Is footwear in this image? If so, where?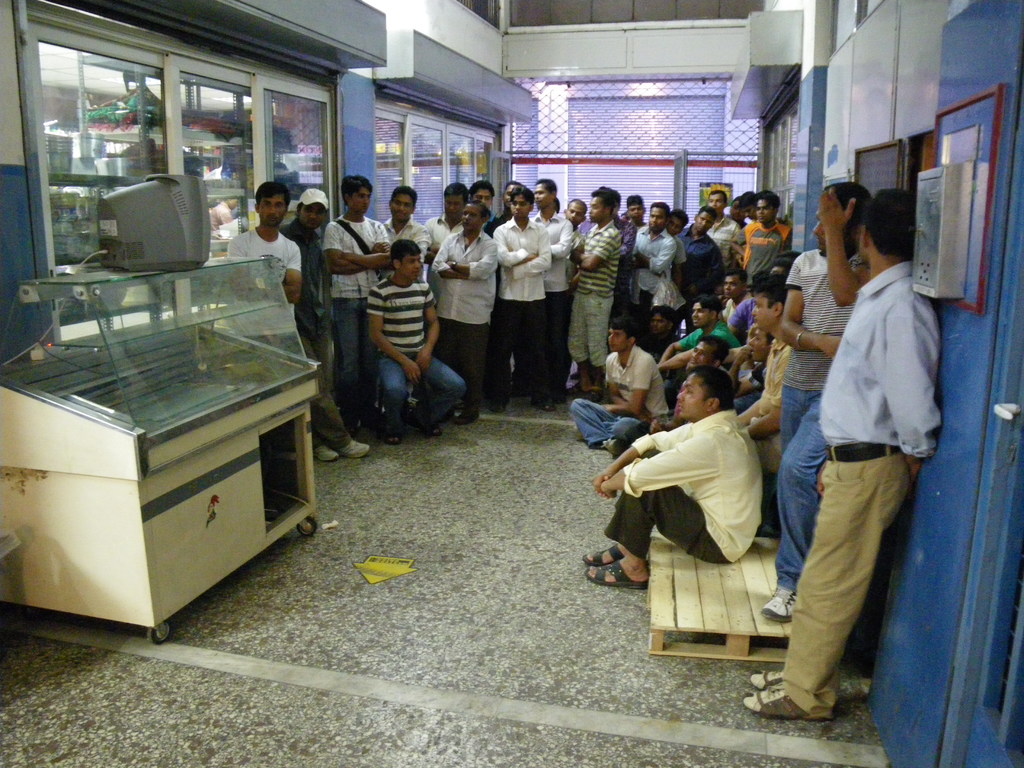
Yes, at (600,440,621,456).
